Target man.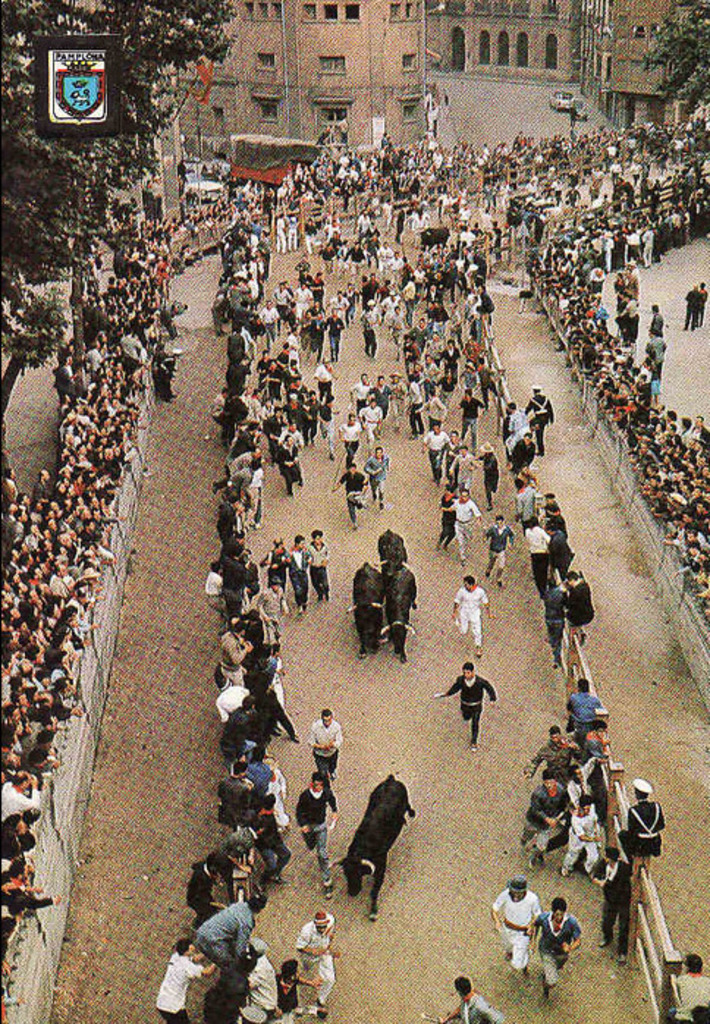
Target region: select_region(446, 487, 481, 559).
